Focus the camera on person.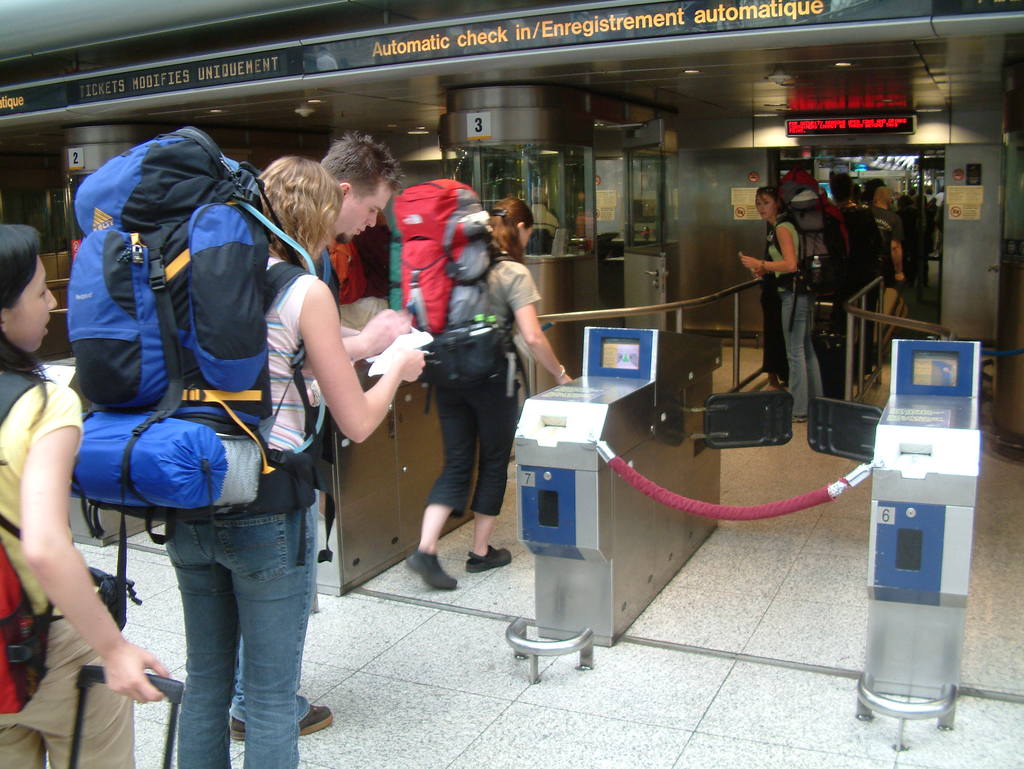
Focus region: pyautogui.locateOnScreen(228, 131, 415, 739).
